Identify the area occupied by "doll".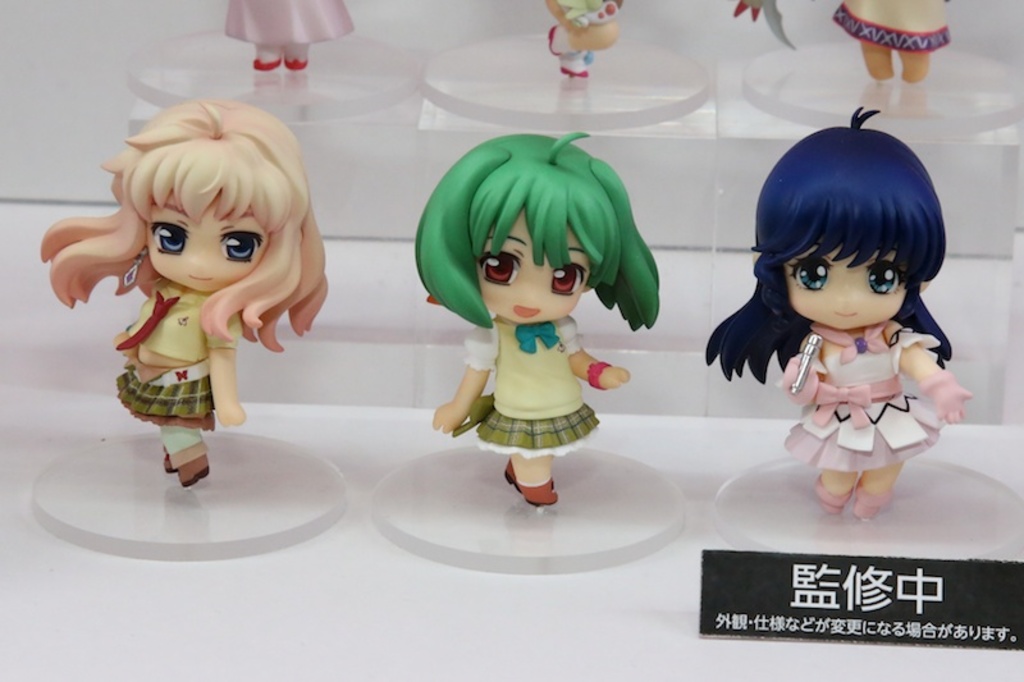
Area: {"x1": 728, "y1": 104, "x2": 978, "y2": 521}.
